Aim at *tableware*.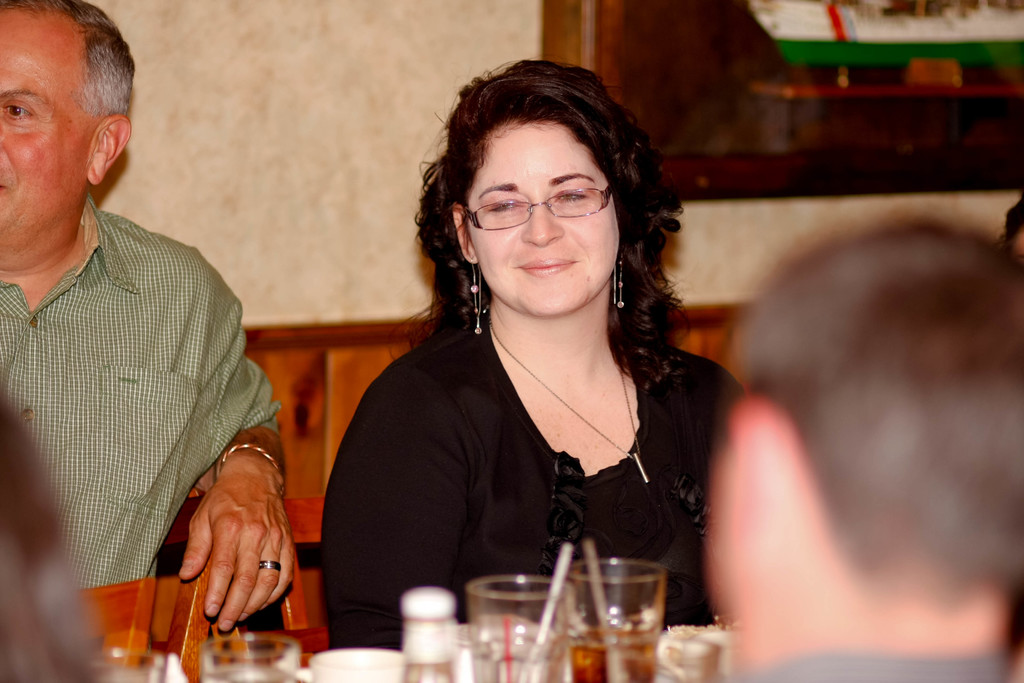
Aimed at left=556, top=552, right=670, bottom=682.
